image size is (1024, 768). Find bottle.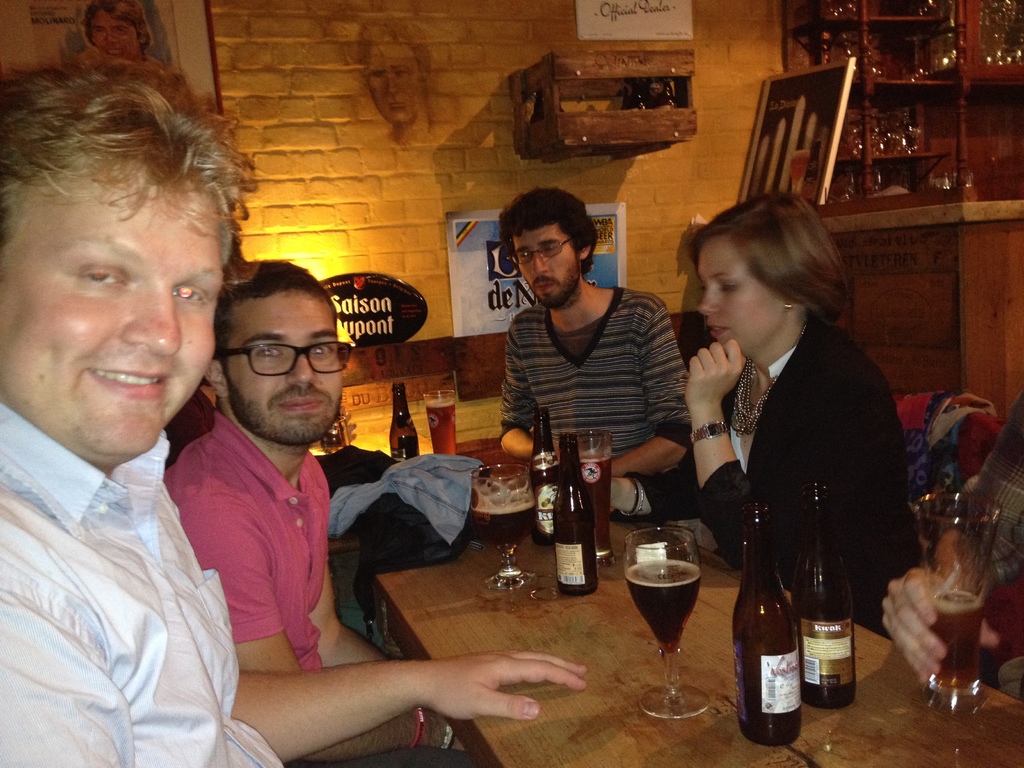
[385, 381, 422, 466].
